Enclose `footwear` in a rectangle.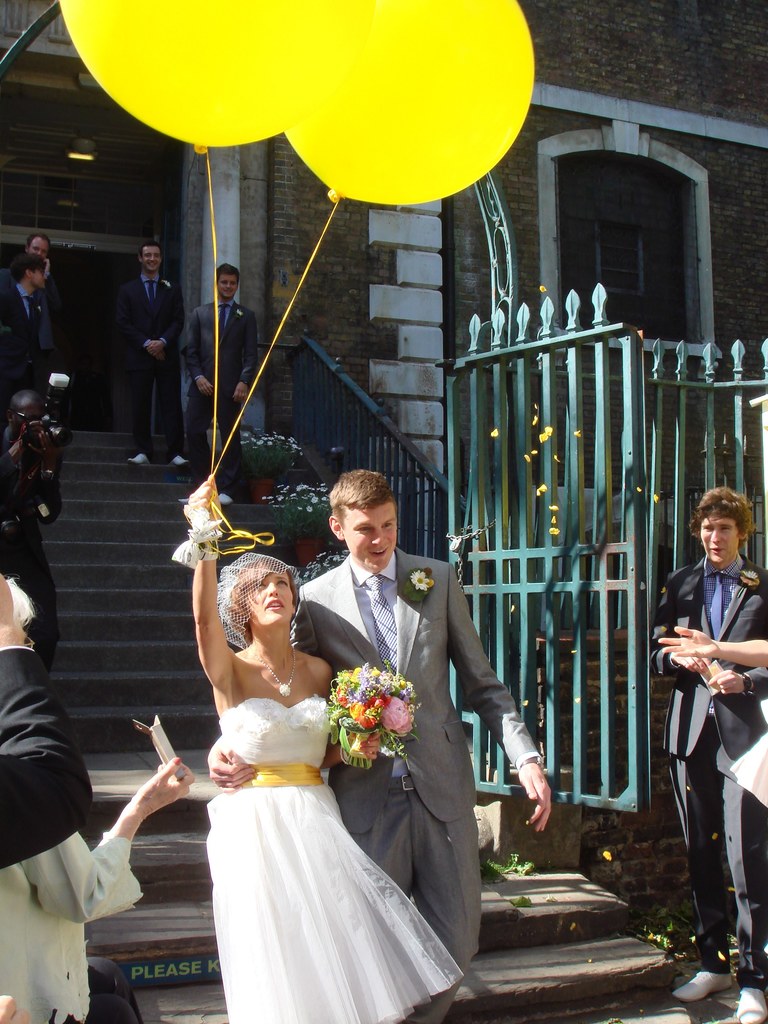
172 452 186 474.
